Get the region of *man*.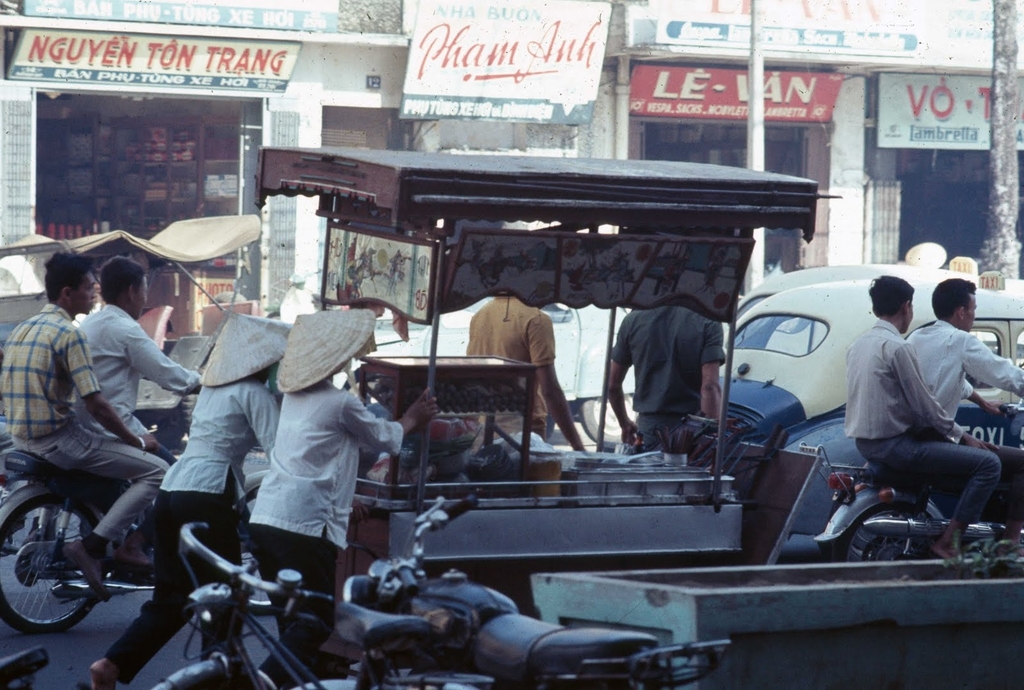
900, 271, 1023, 566.
